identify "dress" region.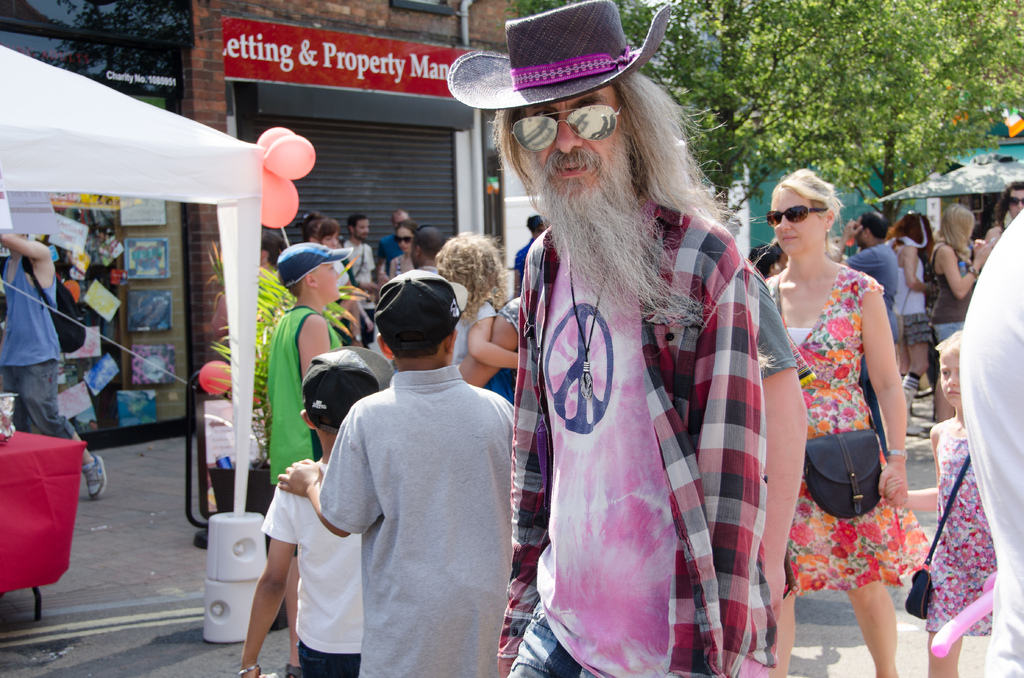
Region: <bbox>767, 262, 930, 600</bbox>.
